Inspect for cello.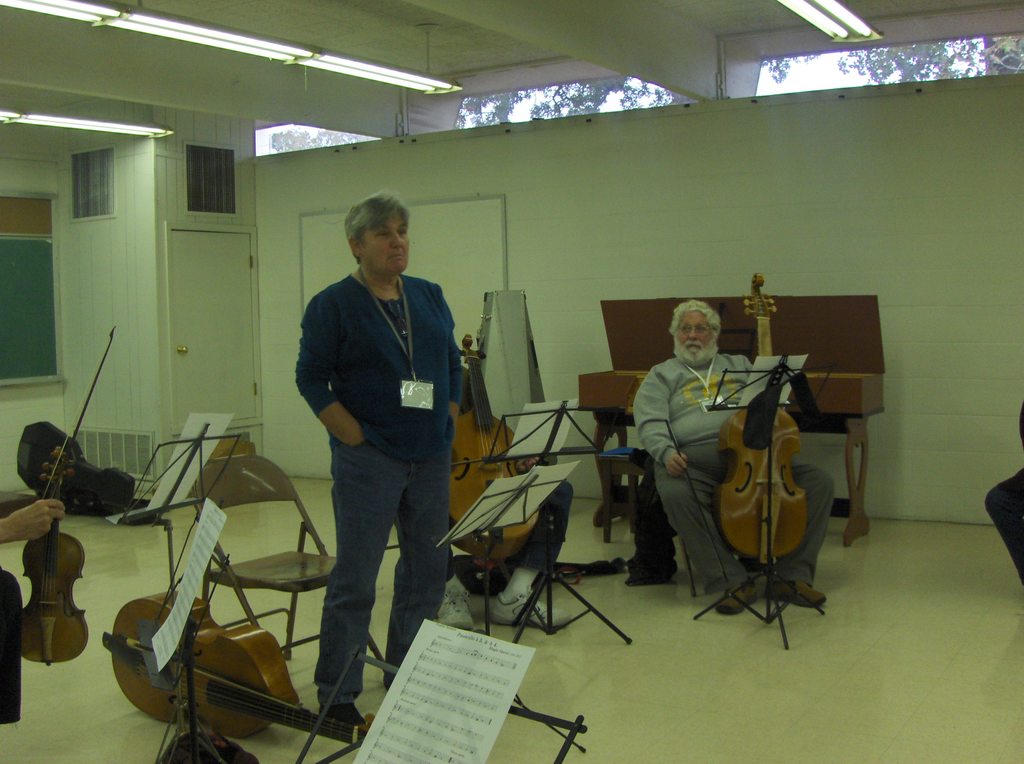
Inspection: <region>451, 336, 539, 636</region>.
